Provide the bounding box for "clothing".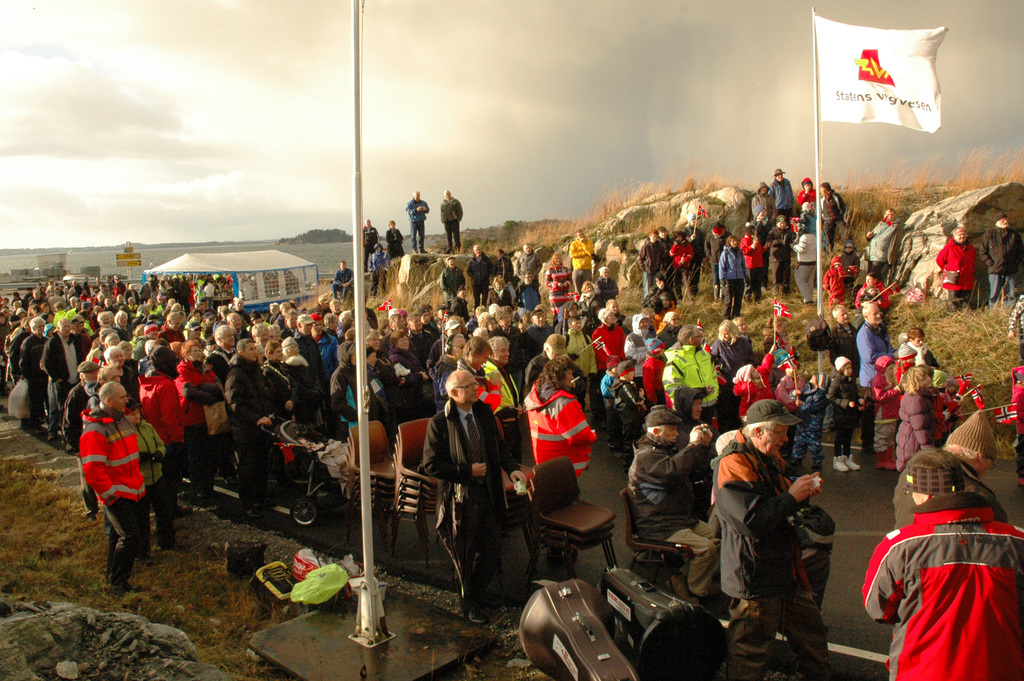
pyautogui.locateOnScreen(595, 275, 619, 298).
